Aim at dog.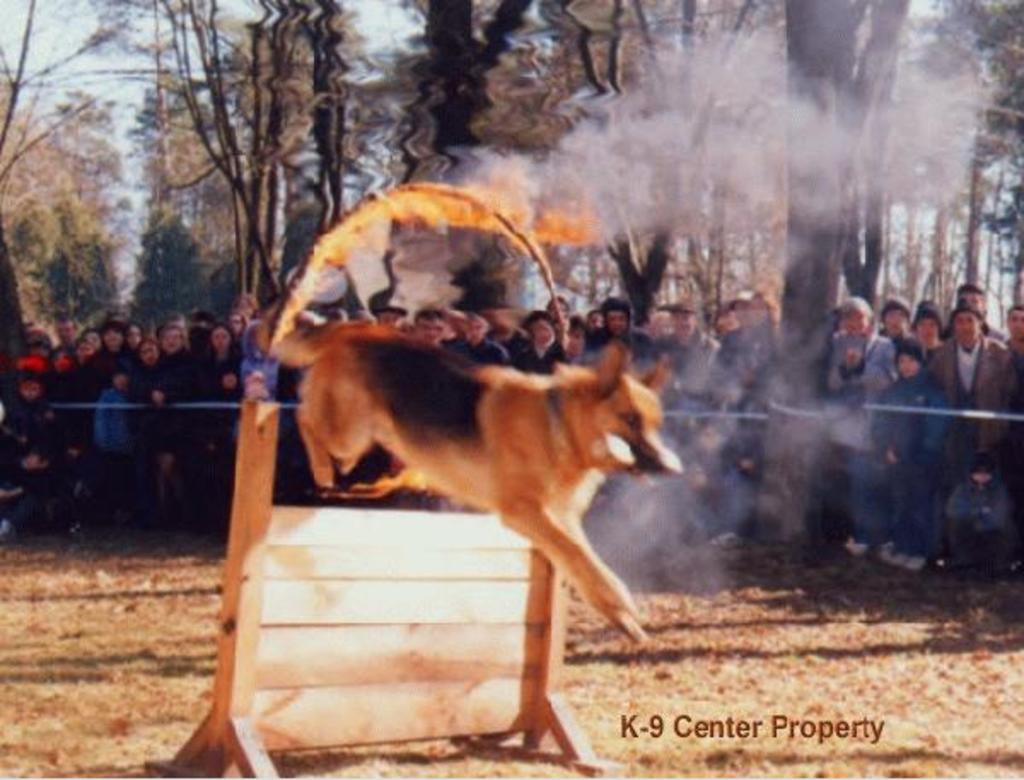
Aimed at crop(266, 319, 684, 643).
